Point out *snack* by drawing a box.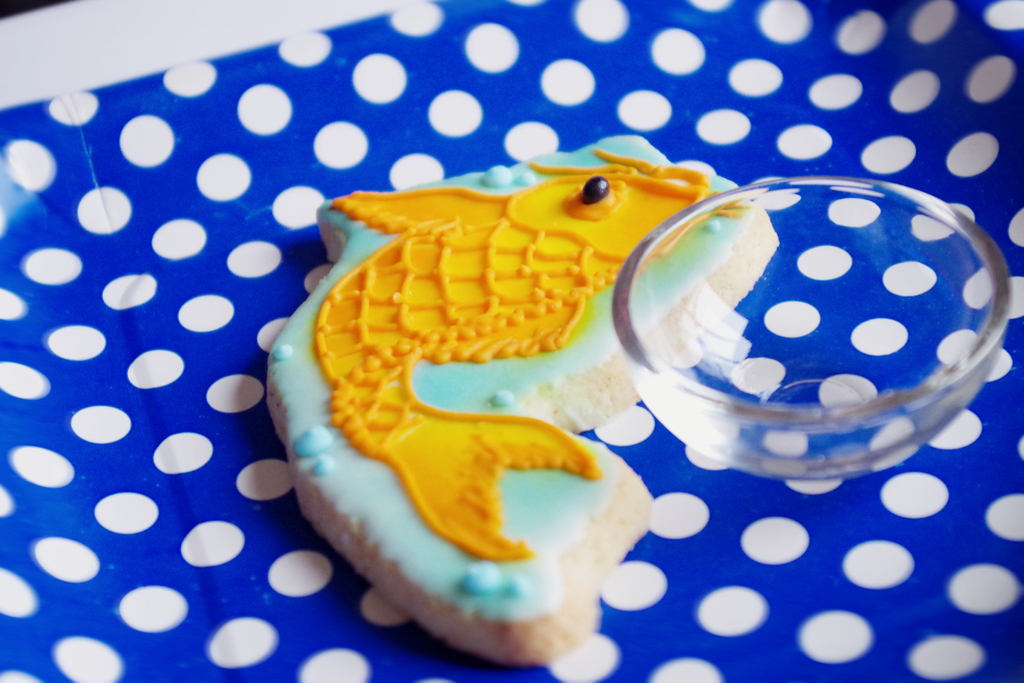
region(270, 135, 766, 661).
